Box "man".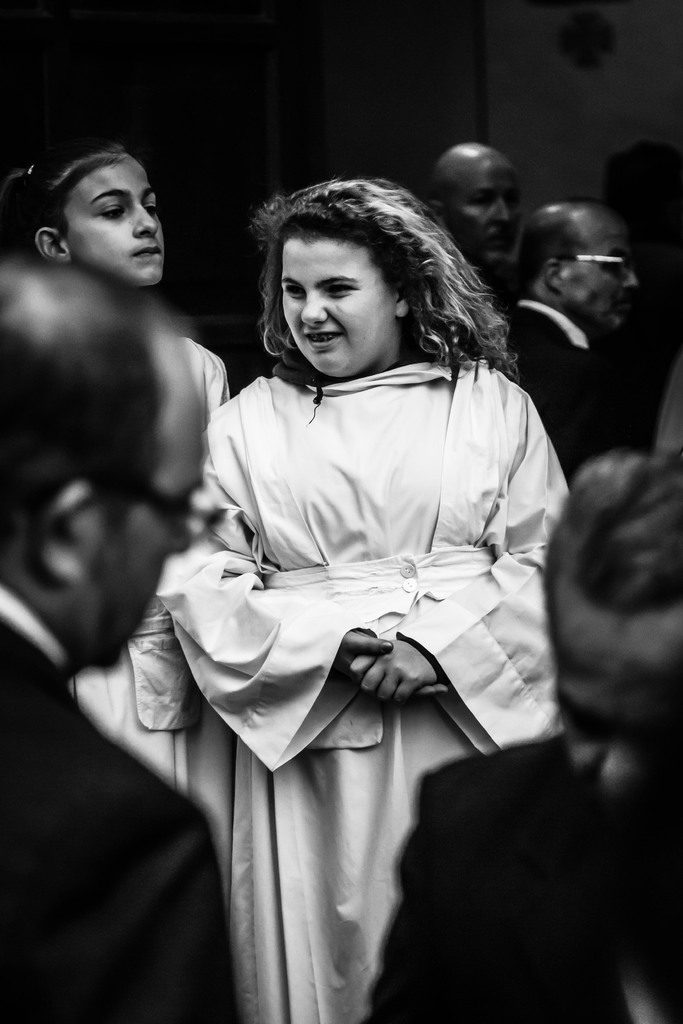
[422, 145, 518, 290].
